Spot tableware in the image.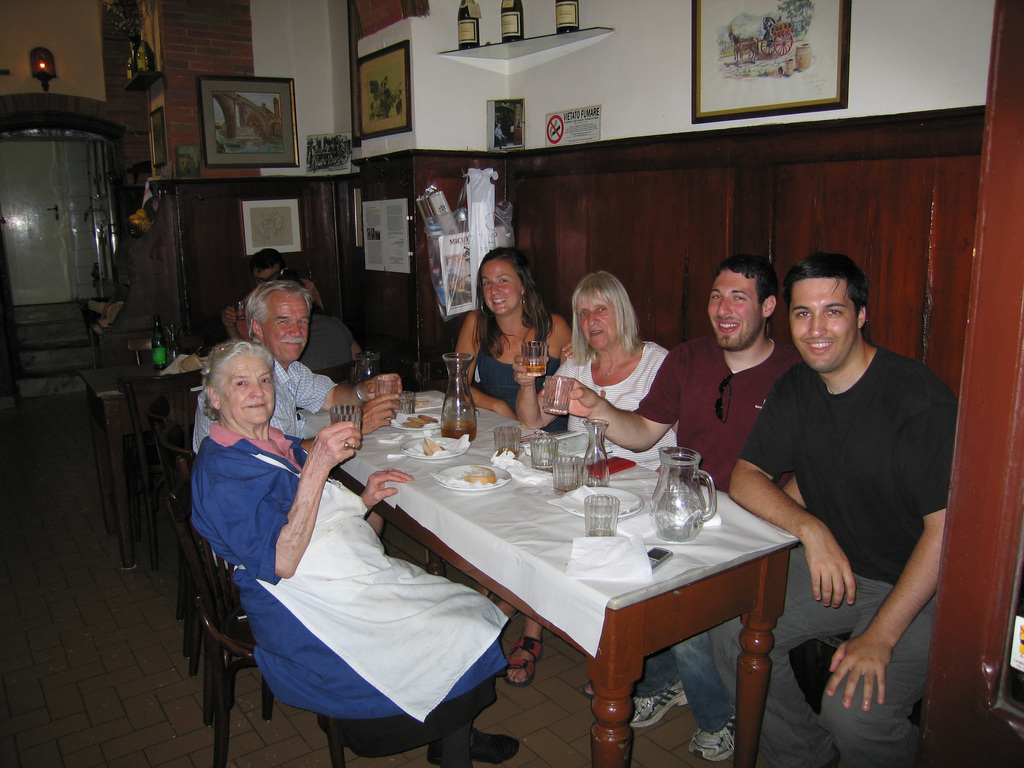
tableware found at (x1=641, y1=455, x2=720, y2=546).
